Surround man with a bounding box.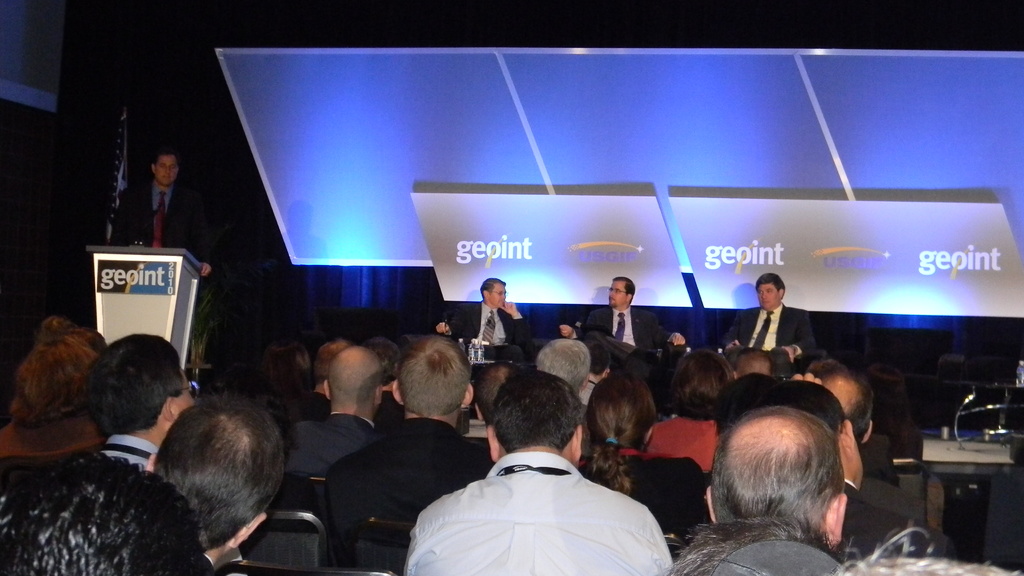
{"left": 87, "top": 340, "right": 197, "bottom": 472}.
